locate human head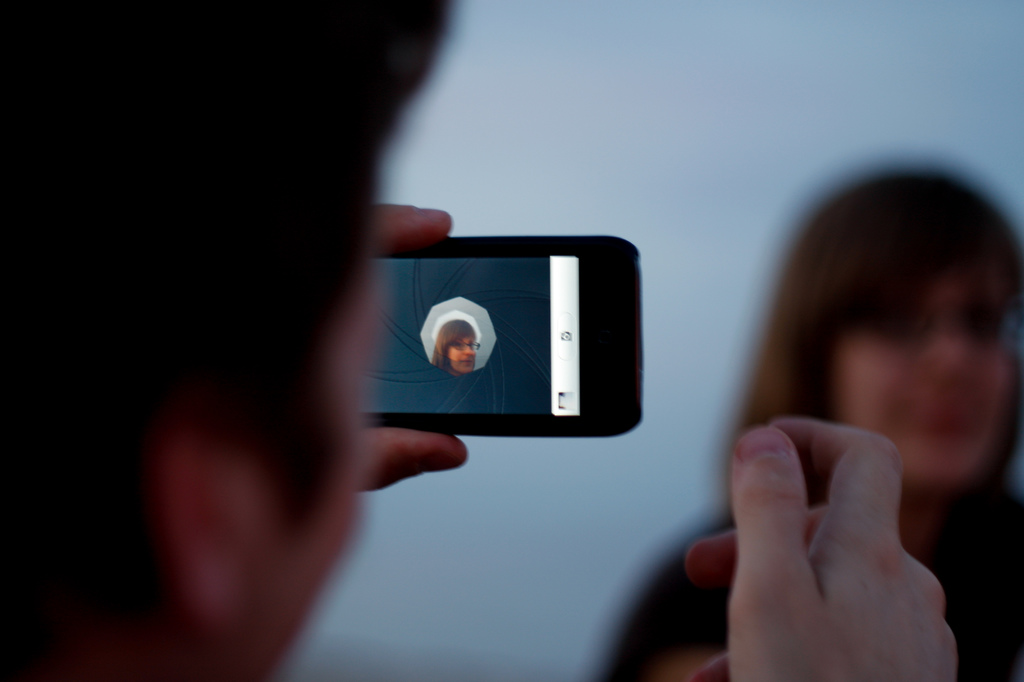
select_region(0, 0, 451, 681)
